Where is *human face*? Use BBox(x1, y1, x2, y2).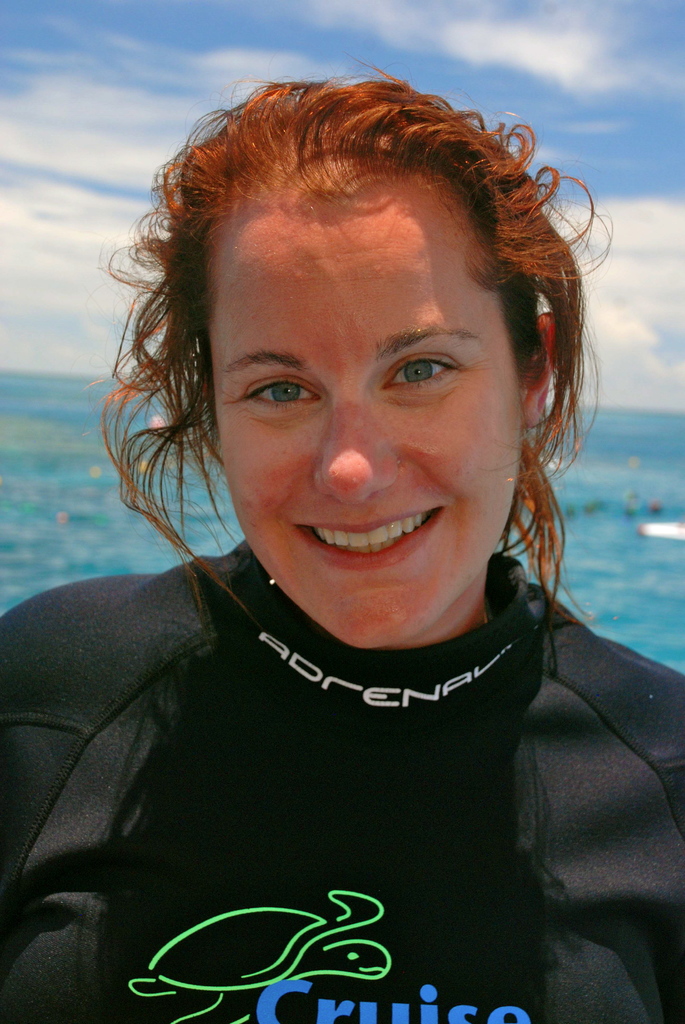
BBox(215, 192, 524, 650).
